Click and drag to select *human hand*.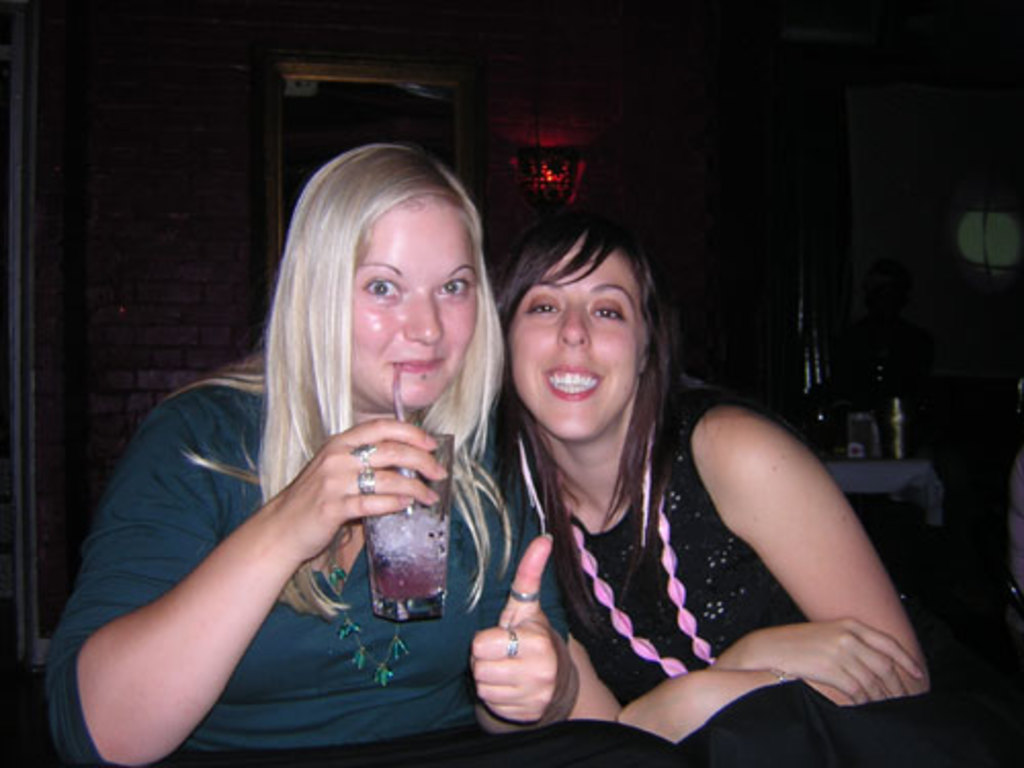
Selection: bbox=(741, 614, 928, 707).
